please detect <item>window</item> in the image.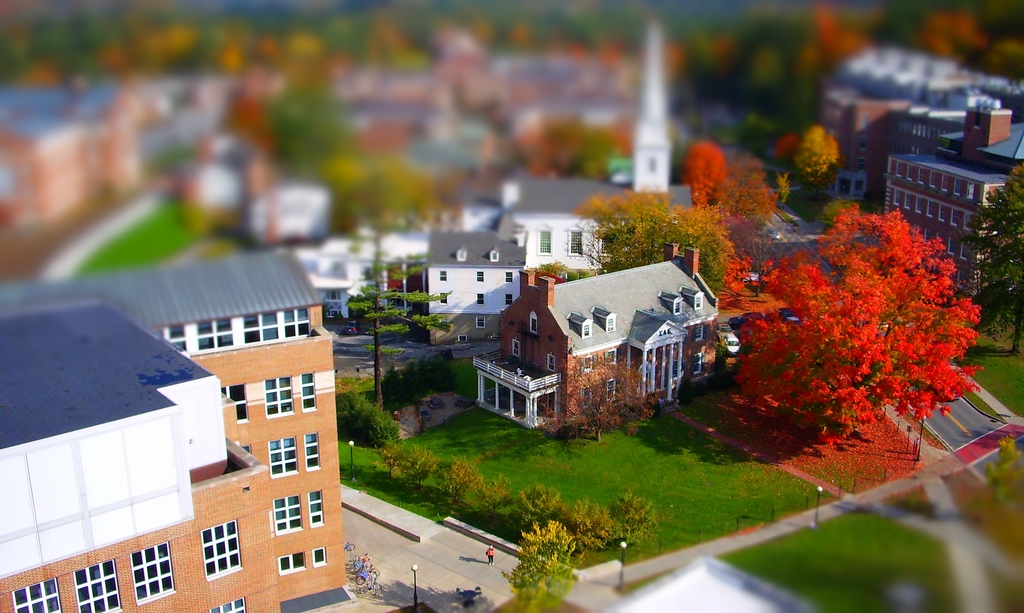
bbox=(913, 199, 924, 215).
